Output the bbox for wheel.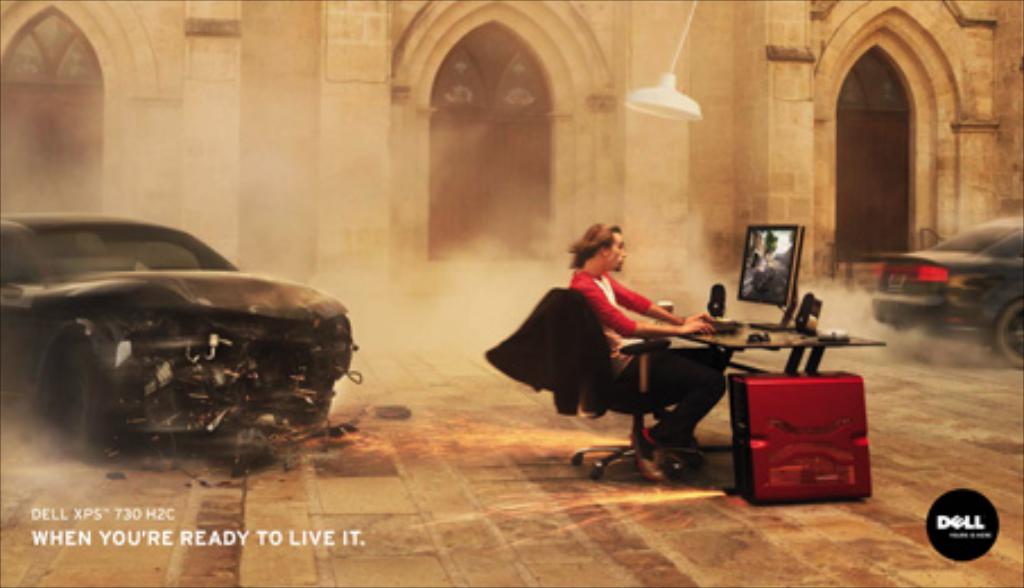
left=283, top=384, right=332, bottom=430.
